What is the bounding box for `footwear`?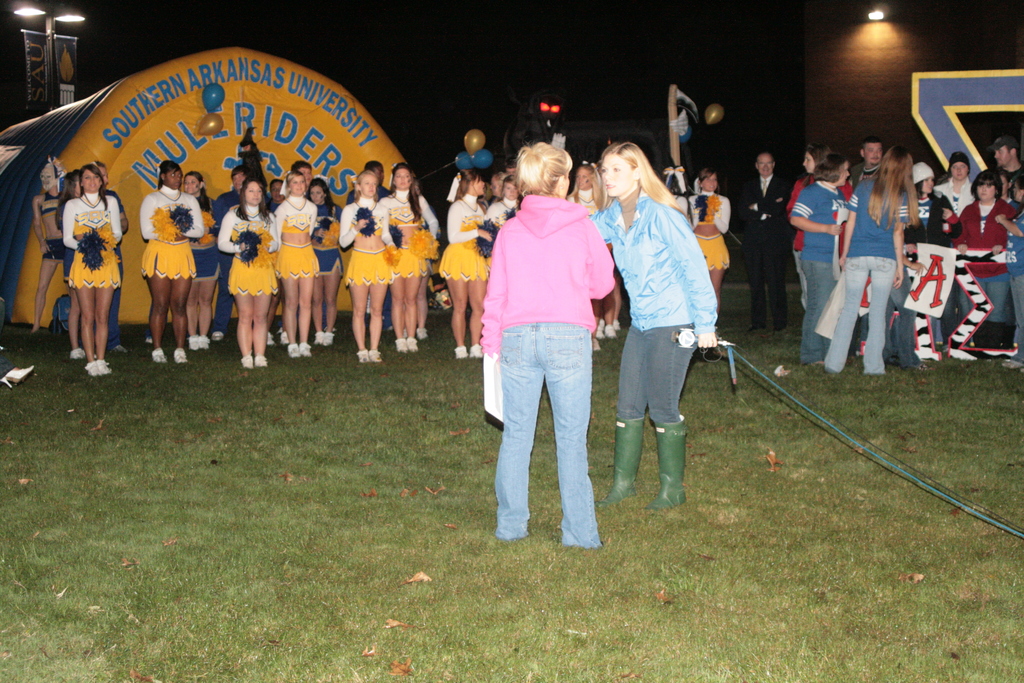
x1=148 y1=346 x2=166 y2=363.
